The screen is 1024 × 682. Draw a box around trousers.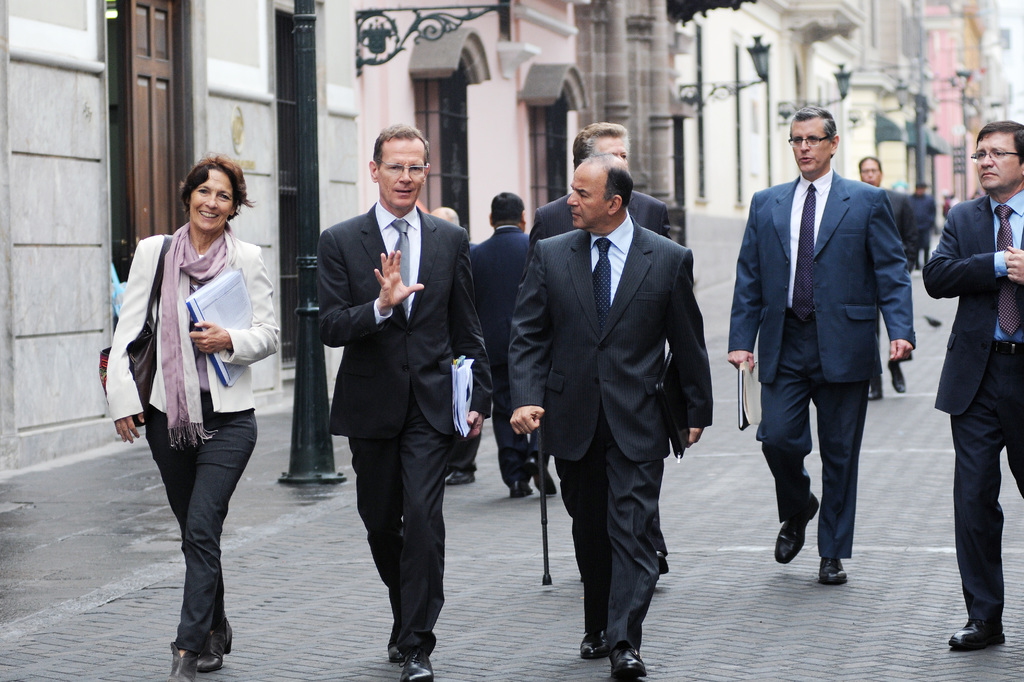
(556,416,664,651).
